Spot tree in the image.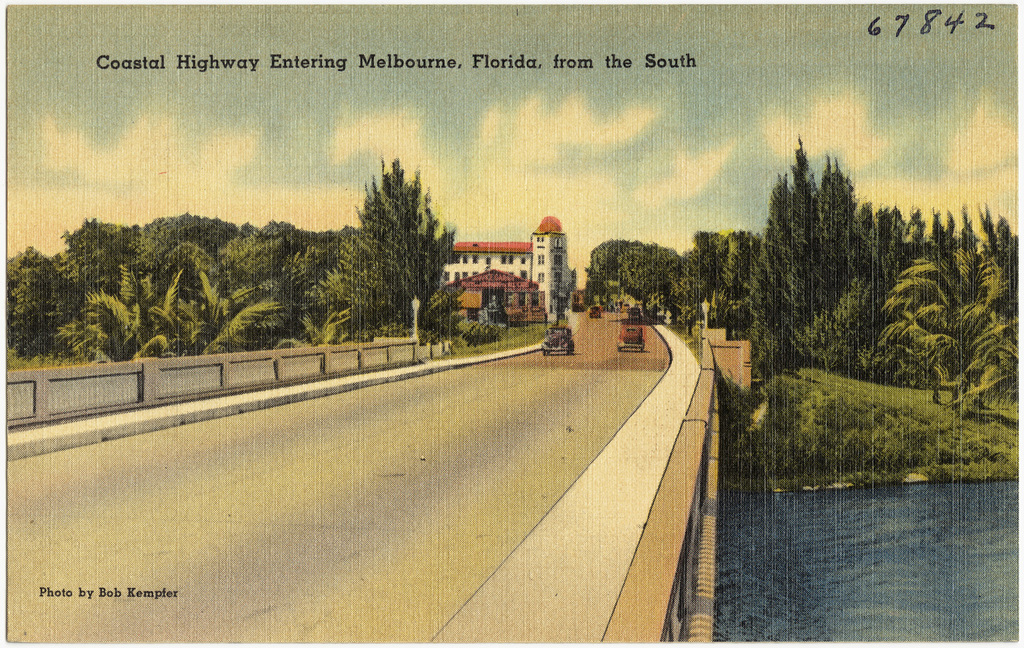
tree found at (x1=761, y1=135, x2=865, y2=350).
